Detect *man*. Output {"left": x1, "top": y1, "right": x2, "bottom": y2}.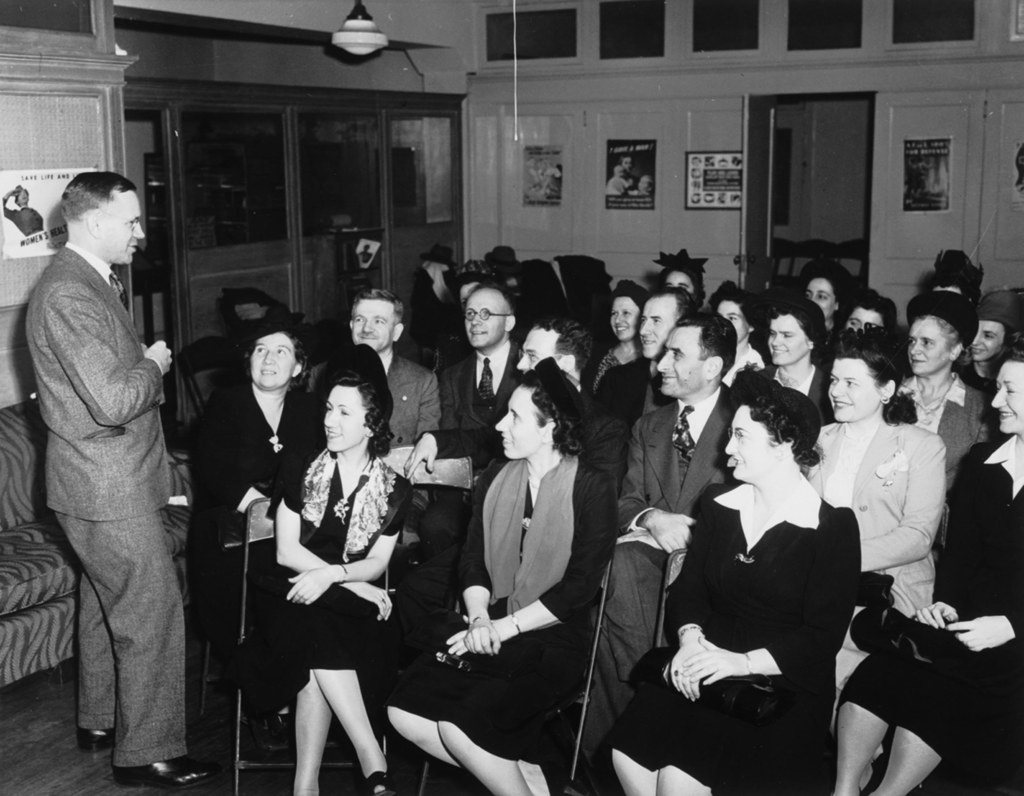
{"left": 589, "top": 284, "right": 700, "bottom": 432}.
